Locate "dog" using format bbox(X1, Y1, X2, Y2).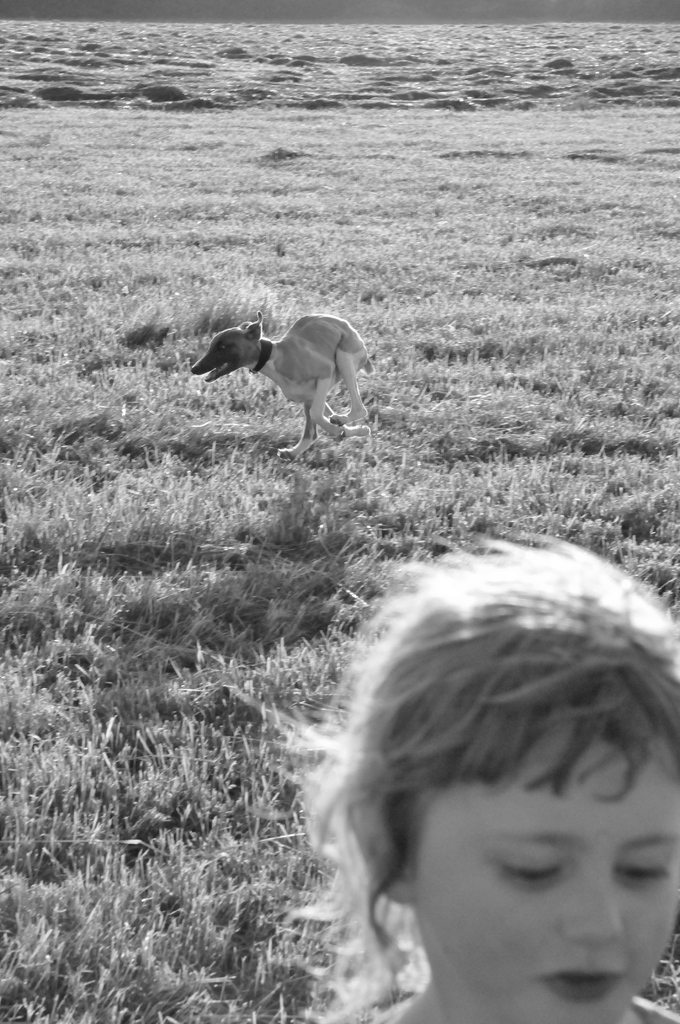
bbox(189, 314, 378, 464).
